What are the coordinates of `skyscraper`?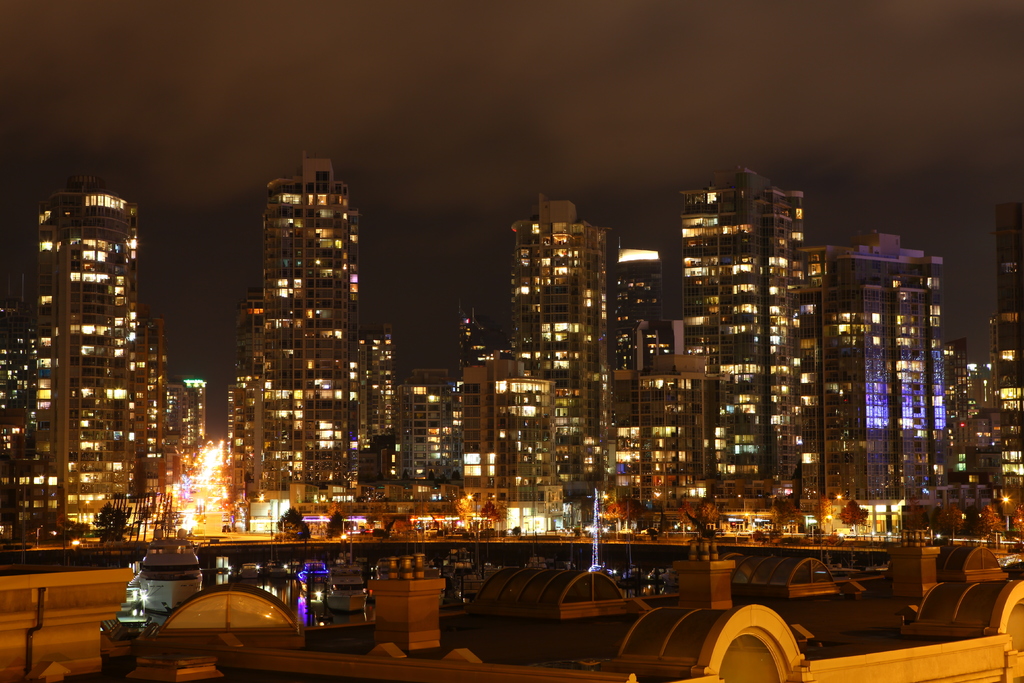
(left=996, top=210, right=1023, bottom=524).
